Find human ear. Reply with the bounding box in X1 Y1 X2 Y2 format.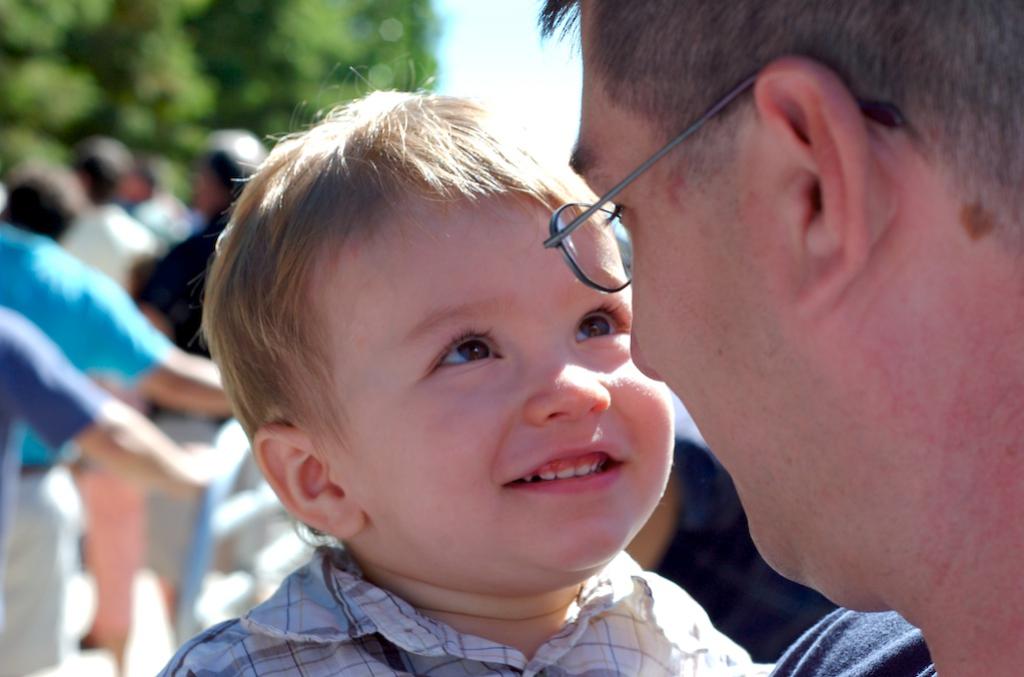
255 430 369 542.
